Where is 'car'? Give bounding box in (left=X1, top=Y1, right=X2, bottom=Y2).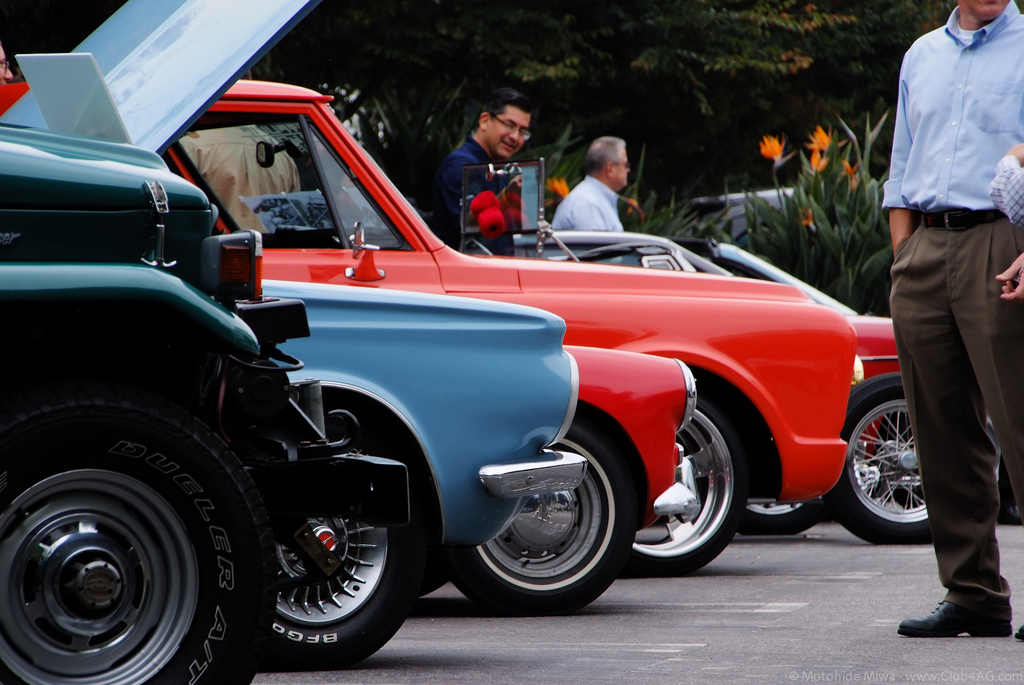
(left=0, top=69, right=861, bottom=575).
